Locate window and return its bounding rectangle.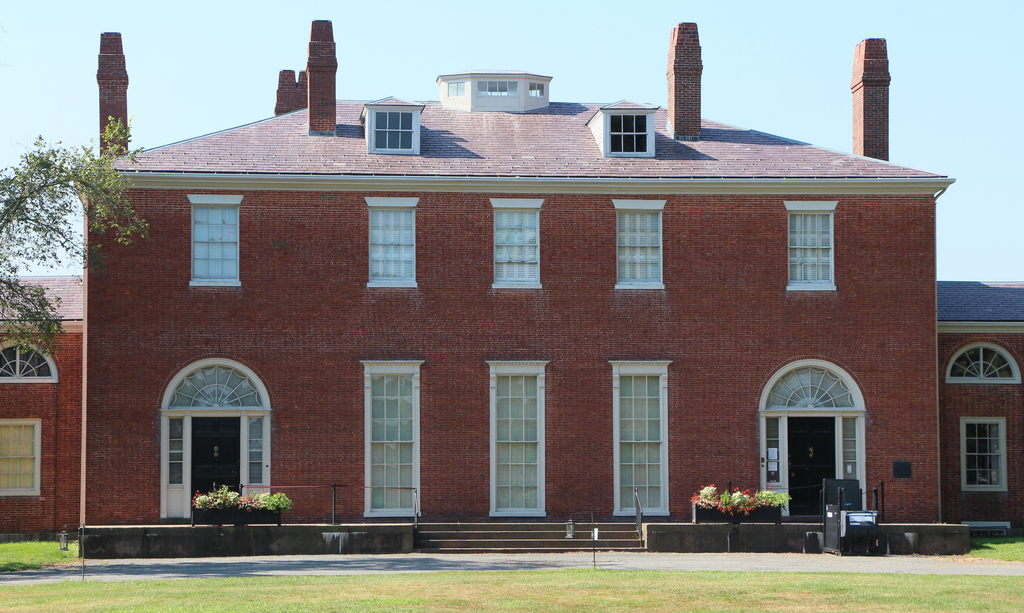
{"left": 609, "top": 356, "right": 675, "bottom": 516}.
